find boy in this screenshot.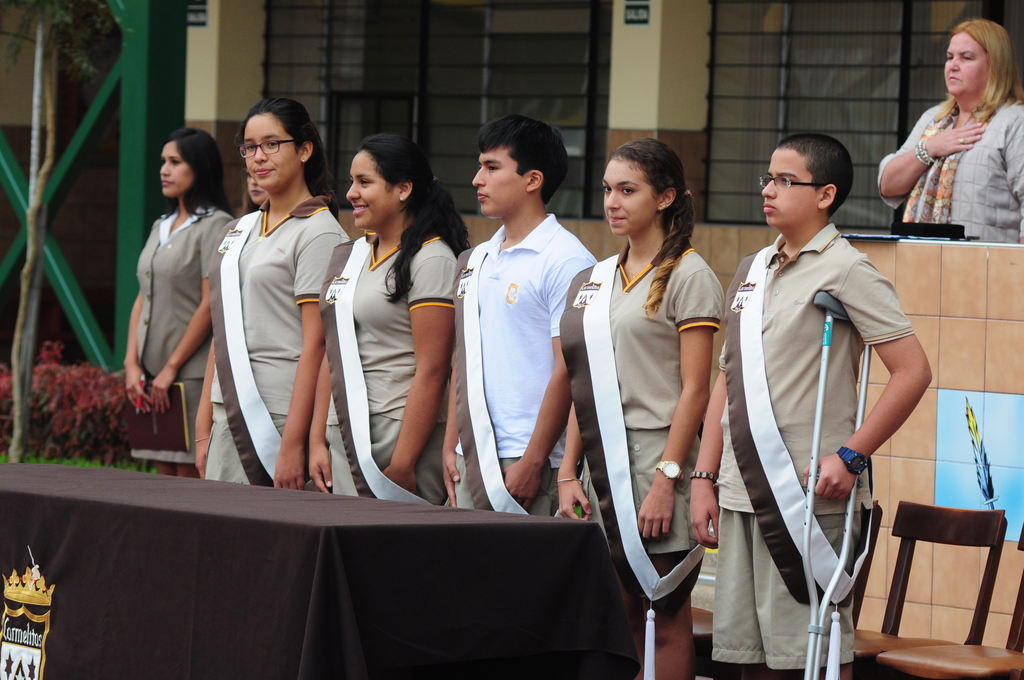
The bounding box for boy is region(682, 131, 934, 679).
